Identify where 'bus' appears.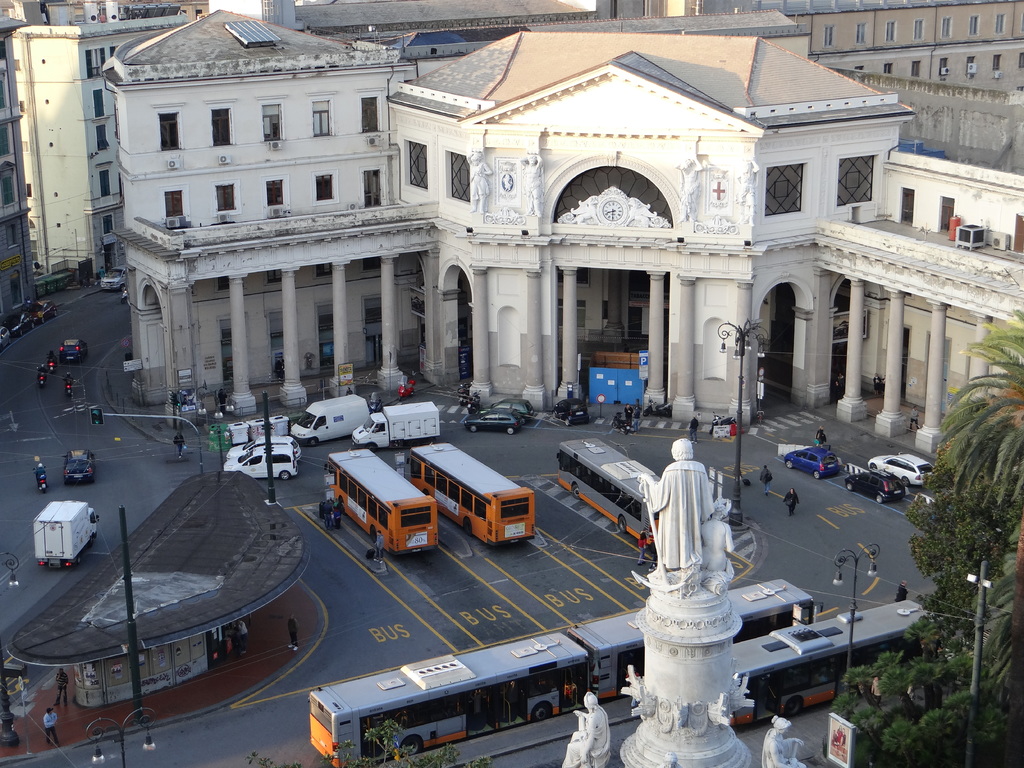
Appears at region(320, 445, 435, 558).
